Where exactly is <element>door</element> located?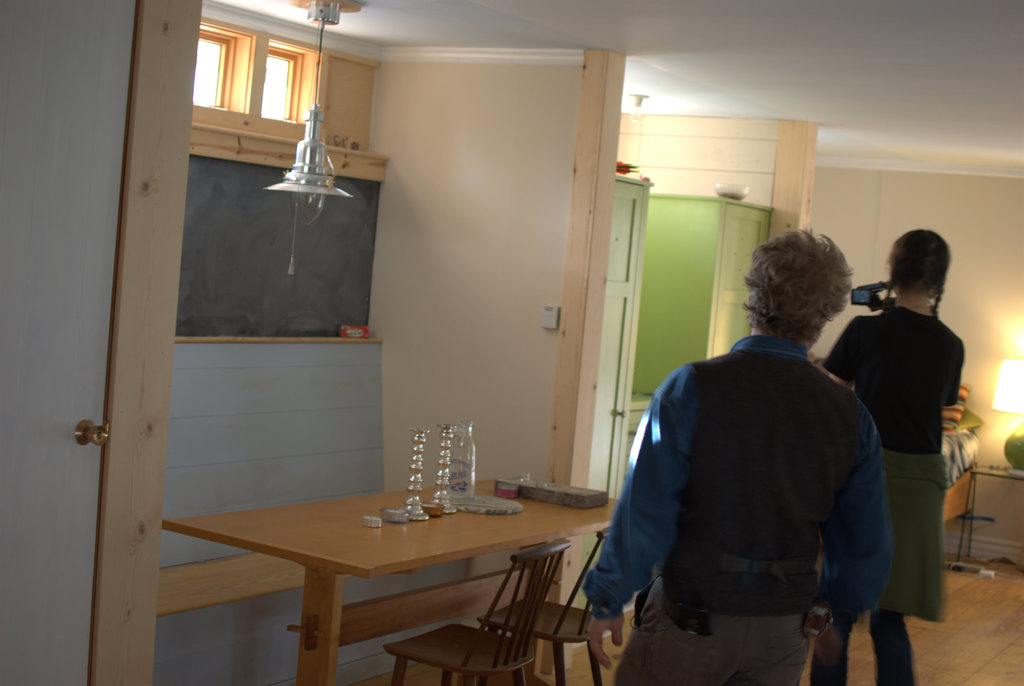
Its bounding box is [x1=0, y1=0, x2=137, y2=685].
